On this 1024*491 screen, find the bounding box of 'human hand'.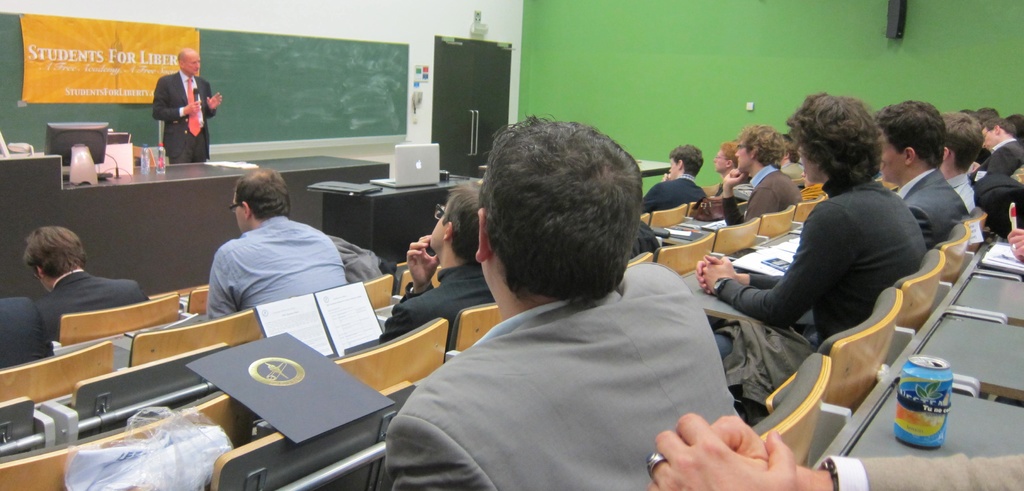
Bounding box: (left=205, top=90, right=224, bottom=110).
